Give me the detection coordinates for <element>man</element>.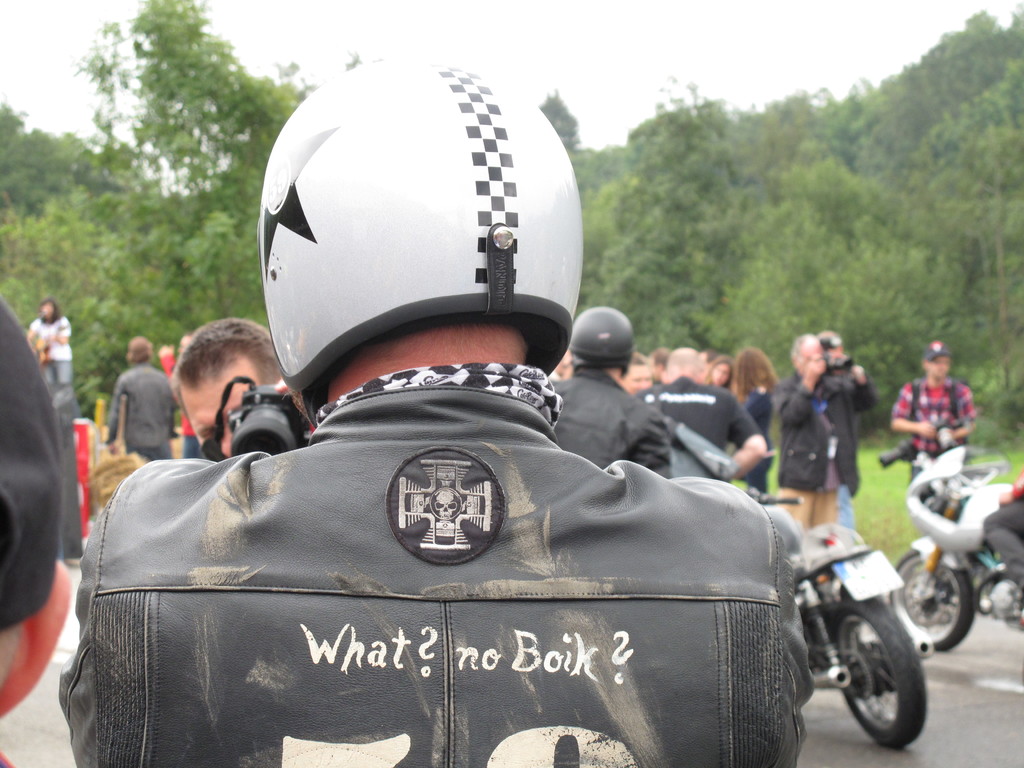
Rect(99, 336, 192, 474).
